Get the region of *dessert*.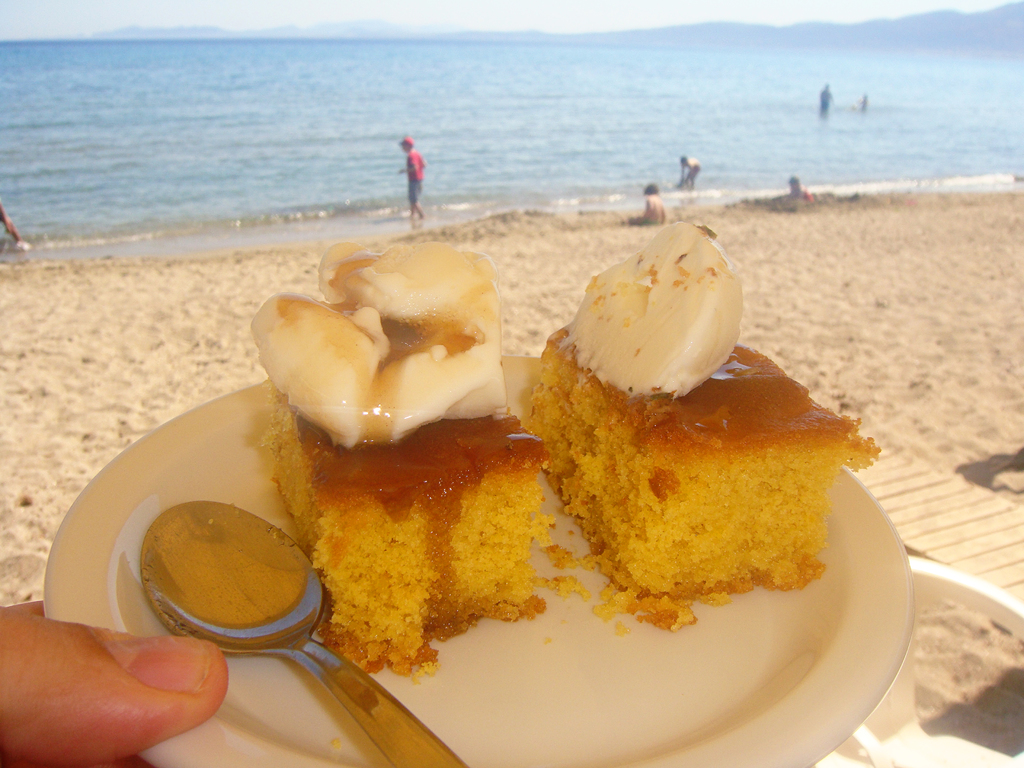
region(259, 240, 549, 678).
